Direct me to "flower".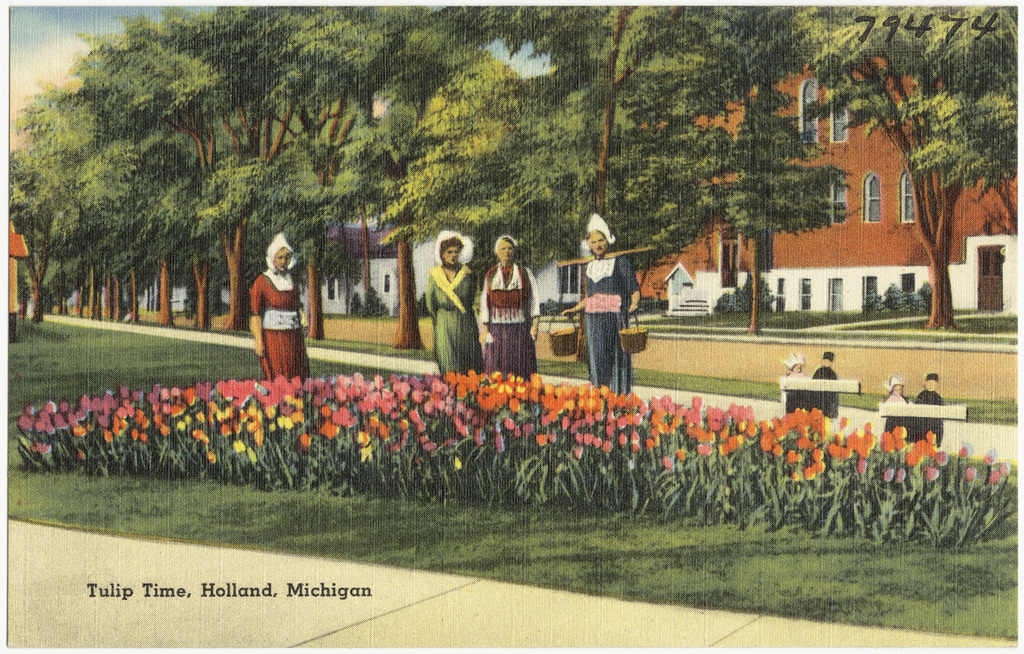
Direction: pyautogui.locateOnScreen(925, 466, 939, 479).
